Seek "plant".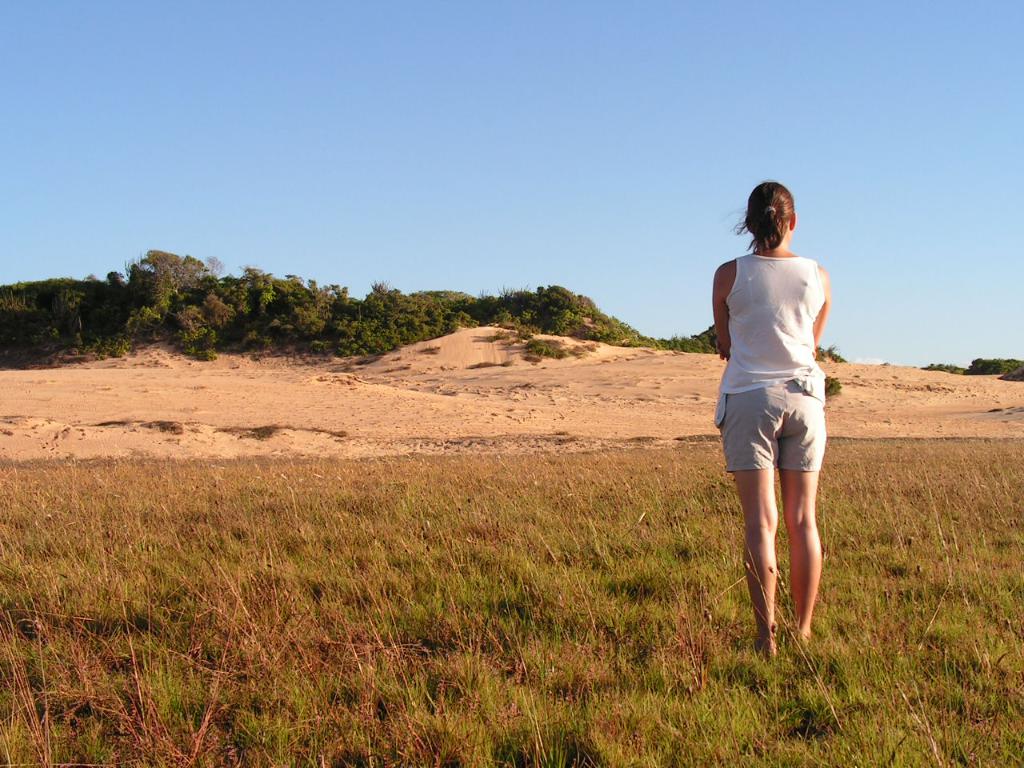
<region>826, 371, 839, 394</region>.
